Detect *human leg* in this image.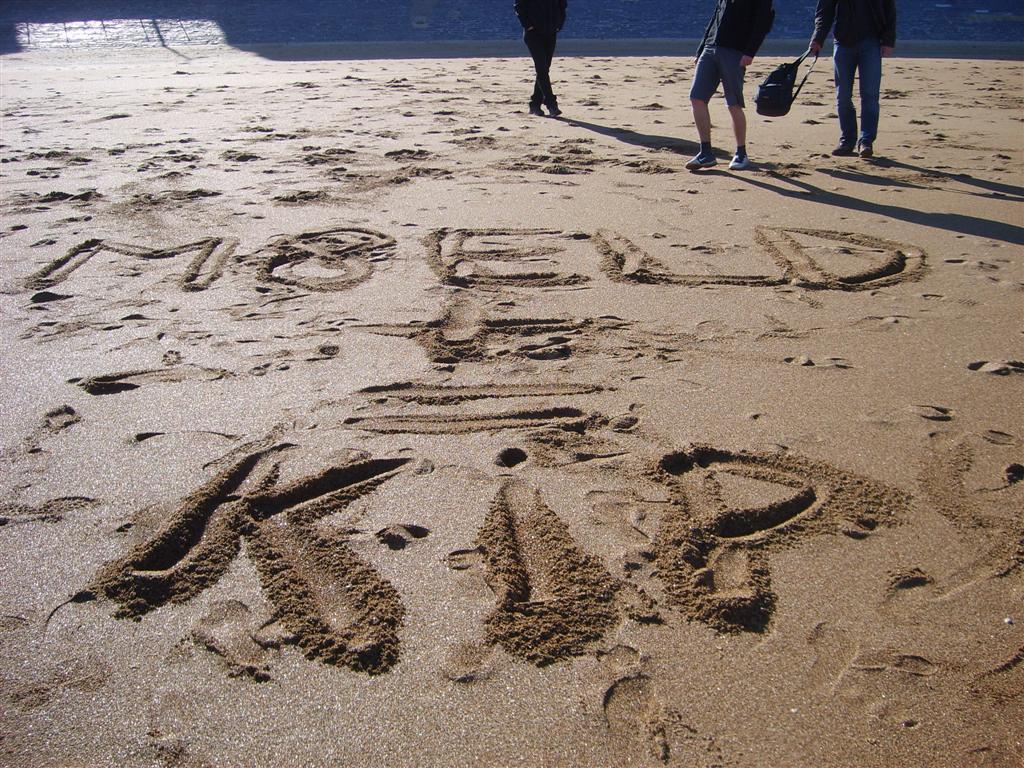
Detection: bbox(526, 28, 557, 118).
